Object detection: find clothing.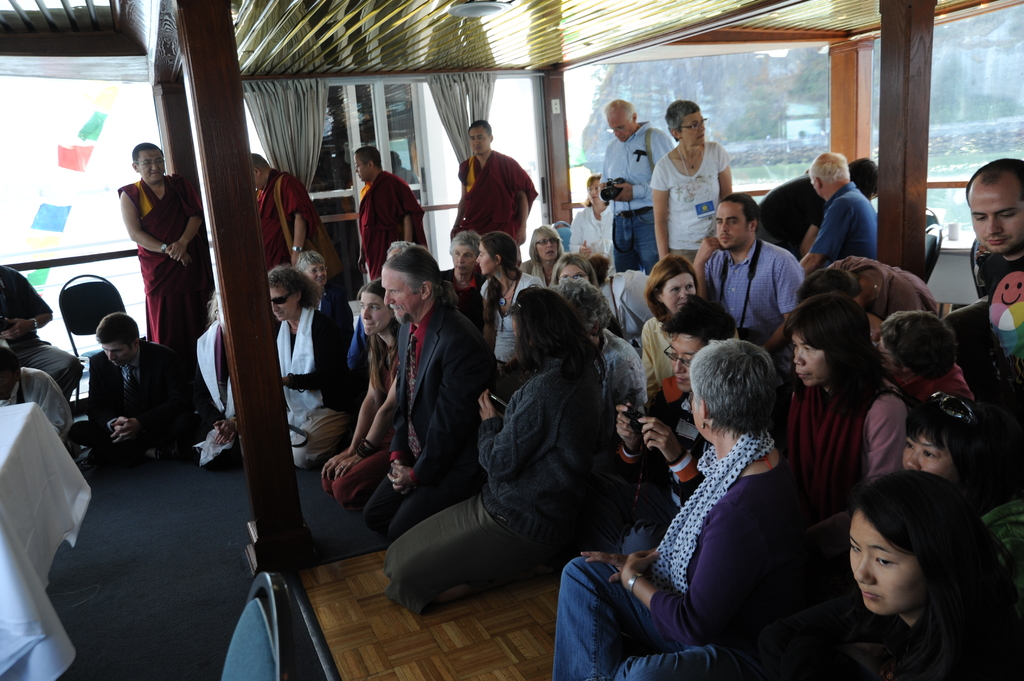
box(754, 168, 825, 264).
